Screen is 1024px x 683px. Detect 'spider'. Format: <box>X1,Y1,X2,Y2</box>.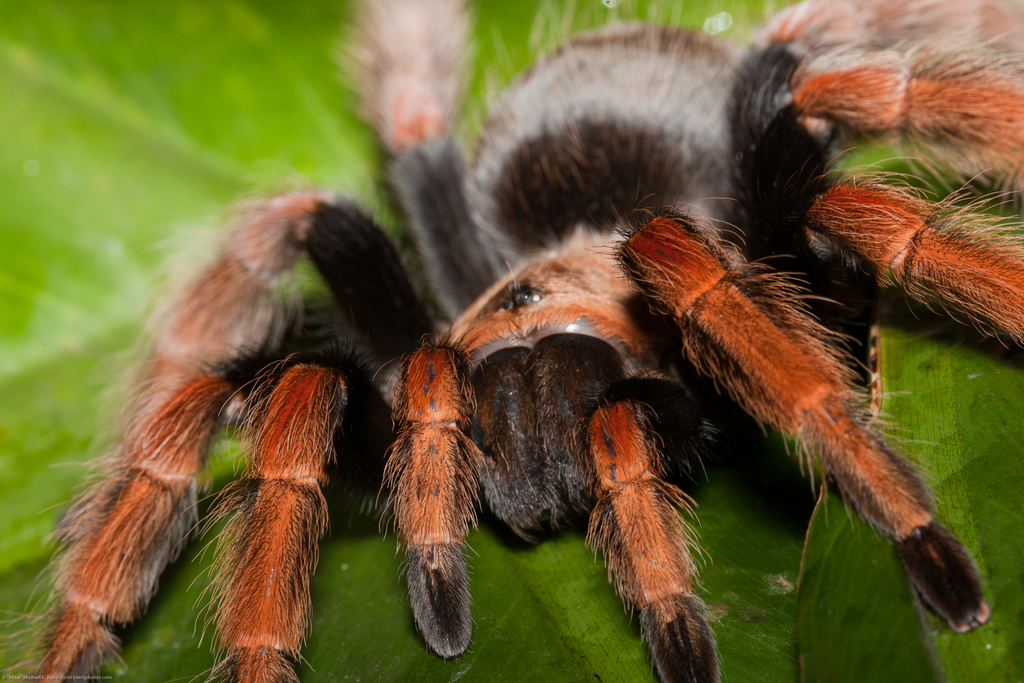
<box>0,0,1023,682</box>.
